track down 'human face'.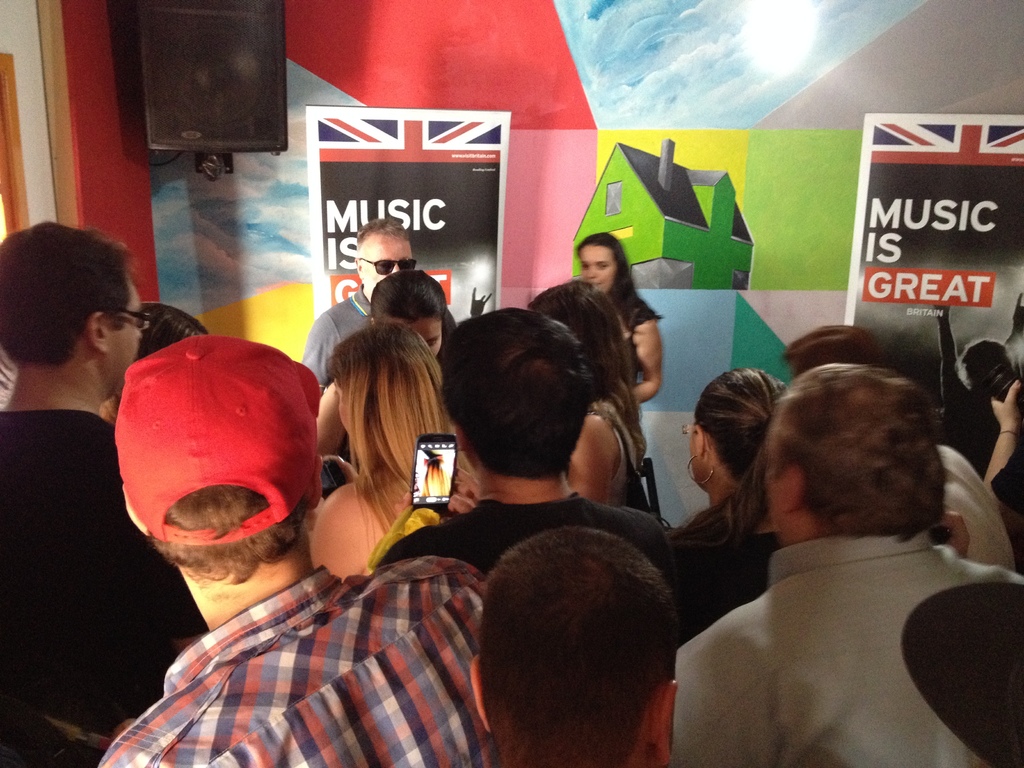
Tracked to <region>413, 317, 446, 356</region>.
